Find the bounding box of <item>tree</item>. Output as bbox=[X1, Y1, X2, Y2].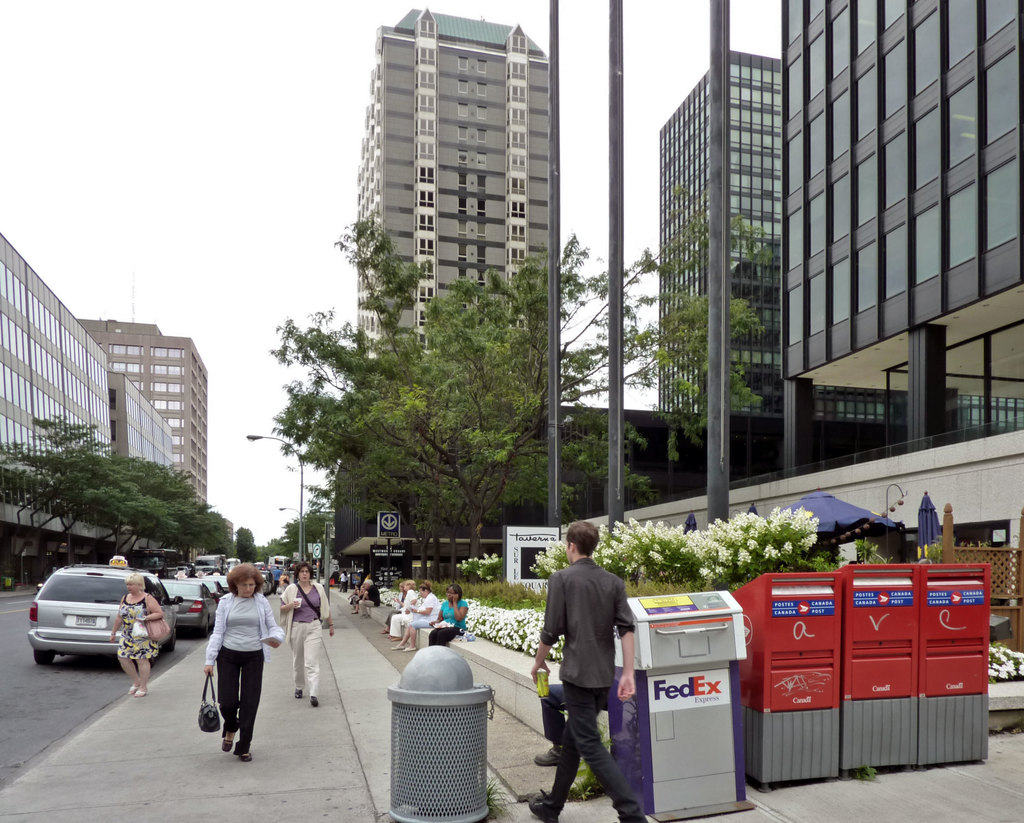
bbox=[278, 193, 584, 578].
